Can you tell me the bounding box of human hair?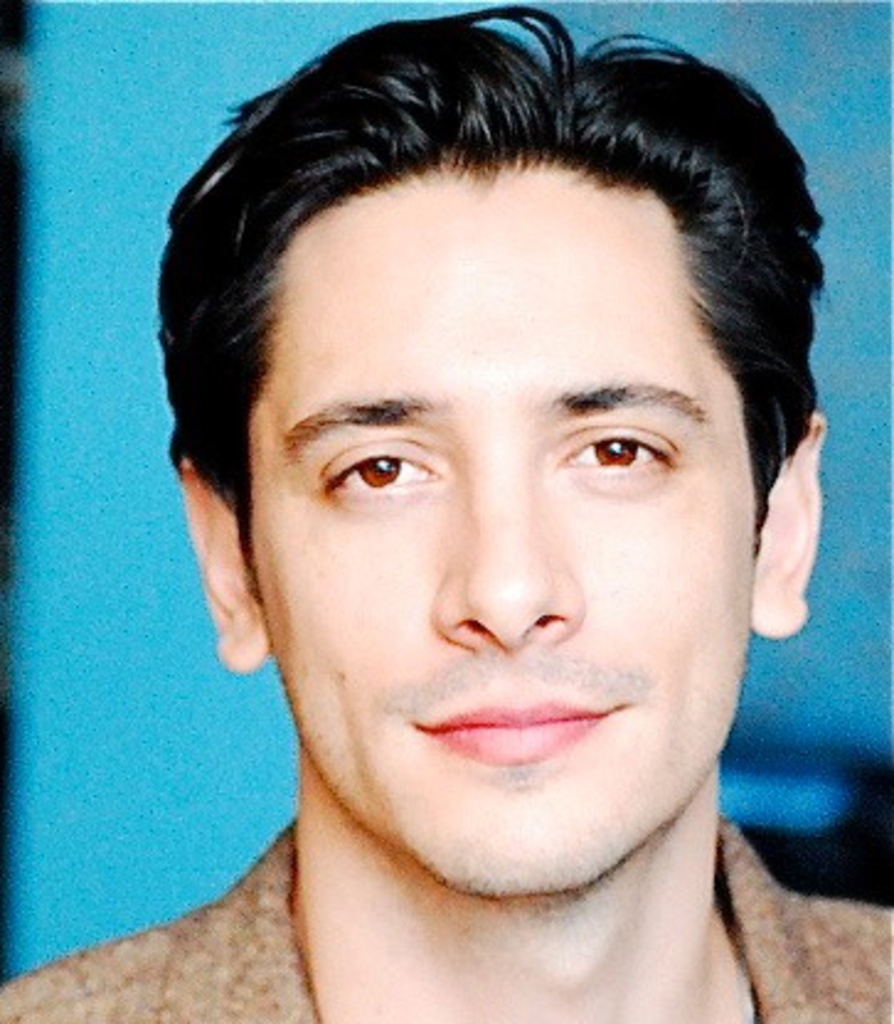
BBox(148, 2, 835, 524).
